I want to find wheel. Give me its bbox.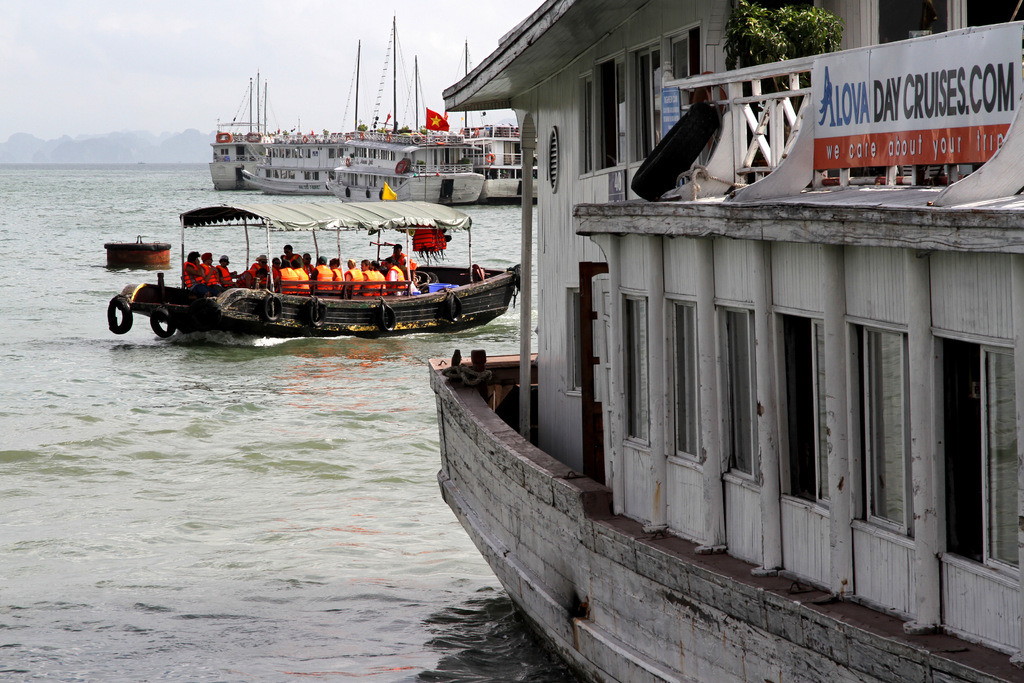
262, 295, 282, 321.
